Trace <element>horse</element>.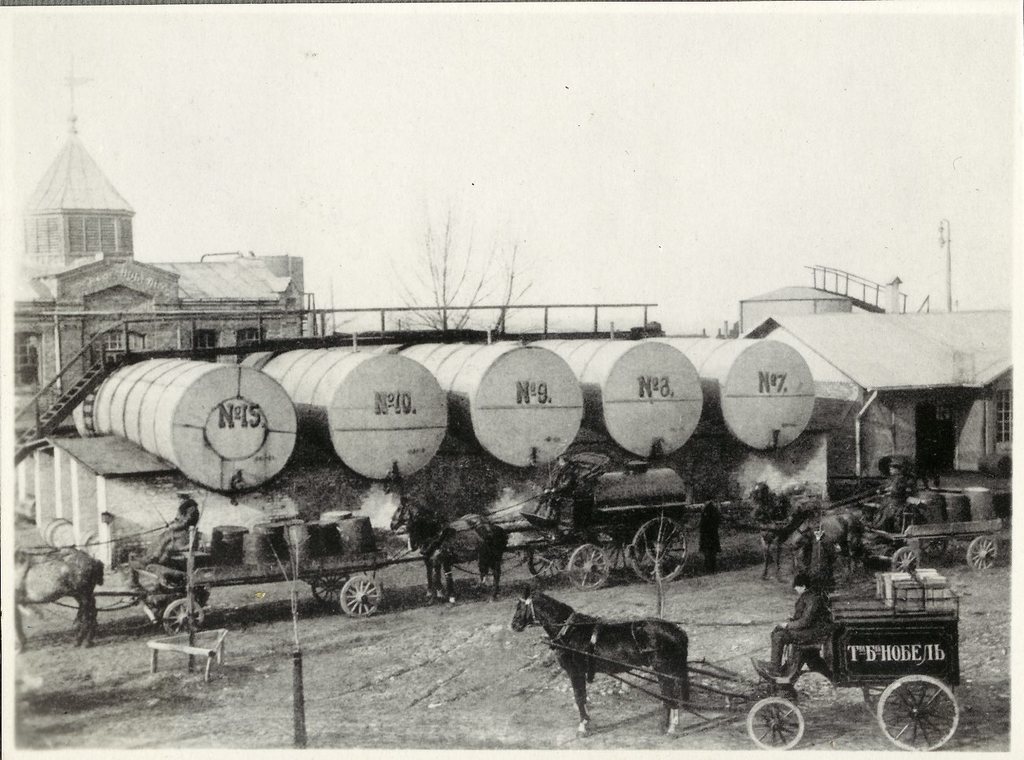
Traced to <region>404, 514, 509, 611</region>.
